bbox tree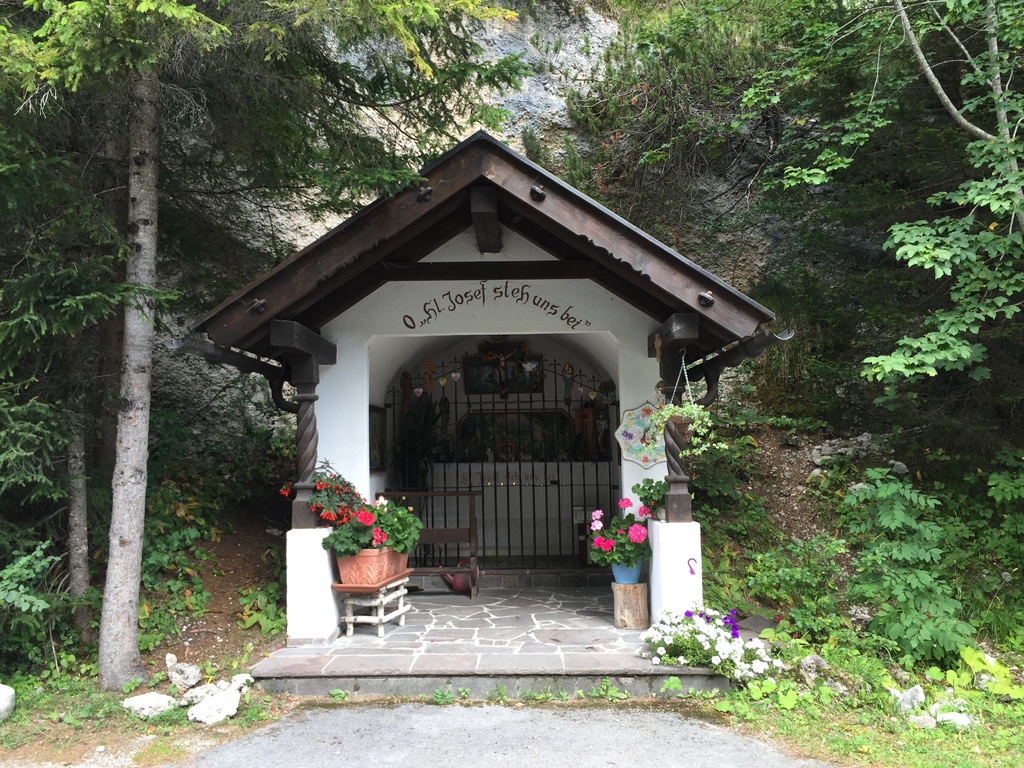
bbox=(0, 0, 541, 693)
